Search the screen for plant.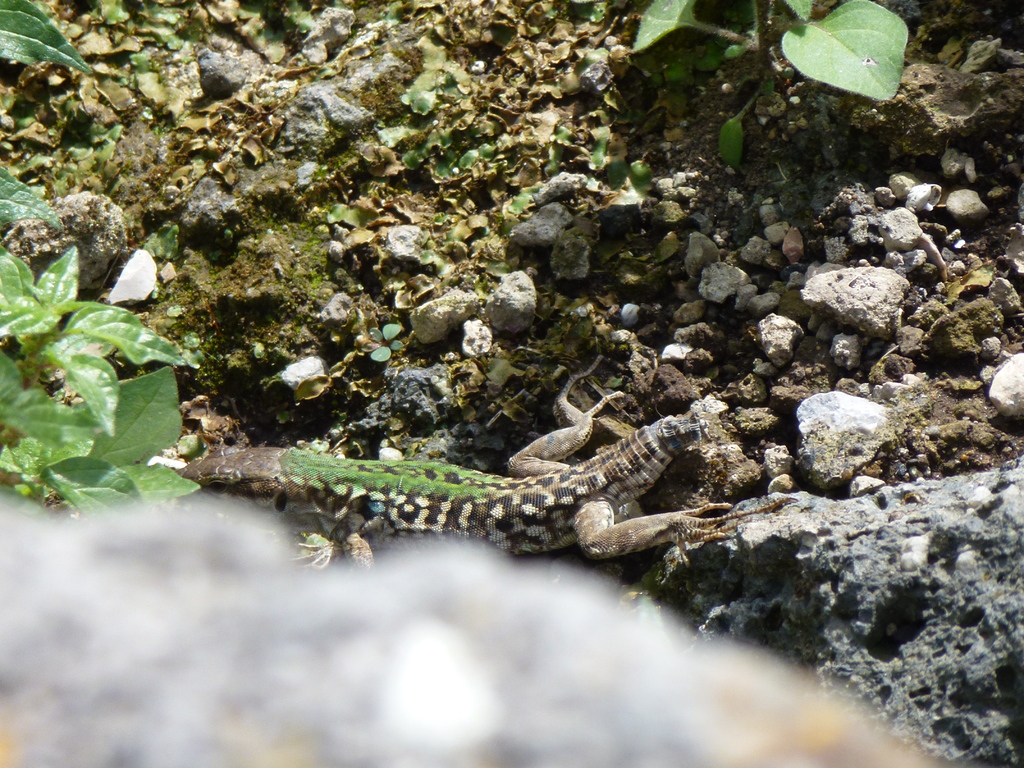
Found at <bbox>618, 0, 927, 182</bbox>.
